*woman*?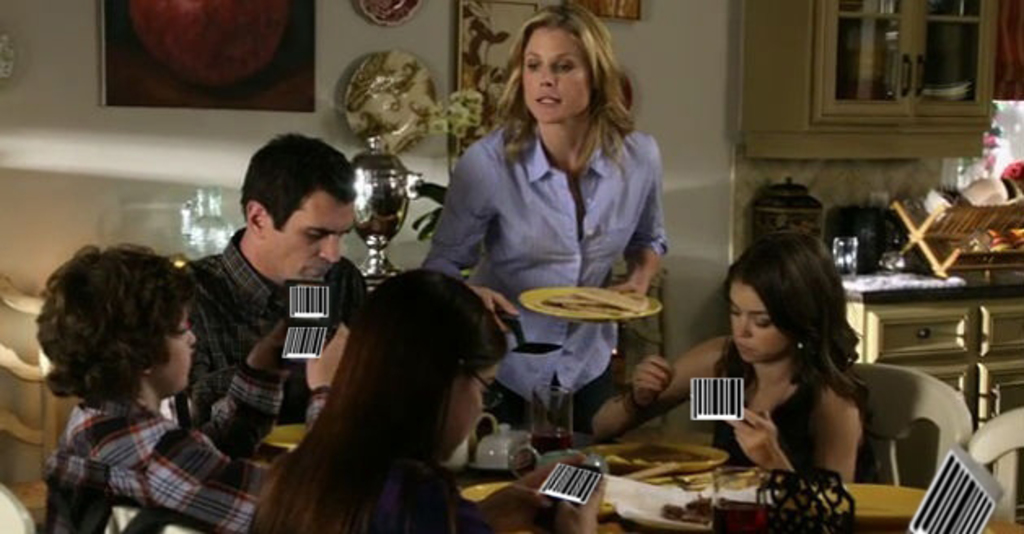
(x1=243, y1=269, x2=609, y2=532)
